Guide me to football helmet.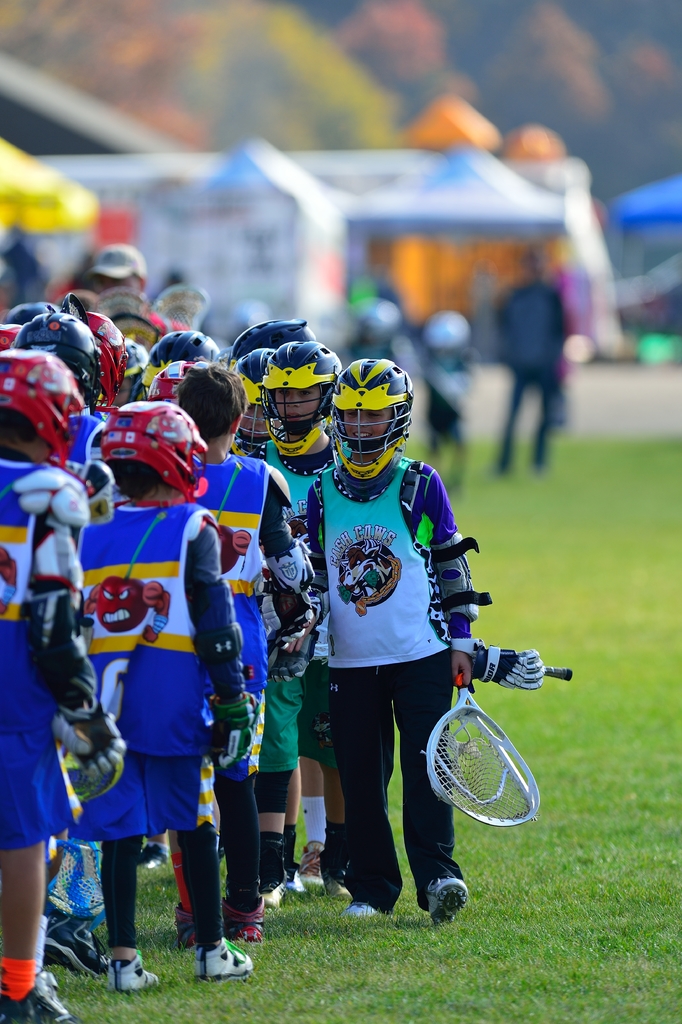
Guidance: select_region(260, 337, 337, 457).
